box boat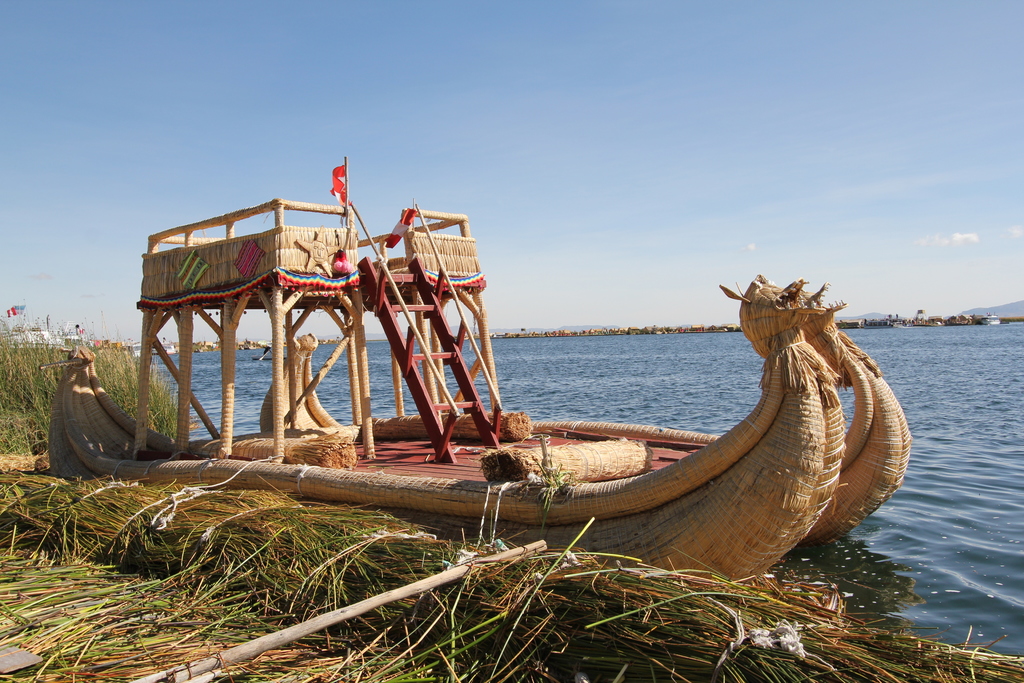
124 225 964 573
